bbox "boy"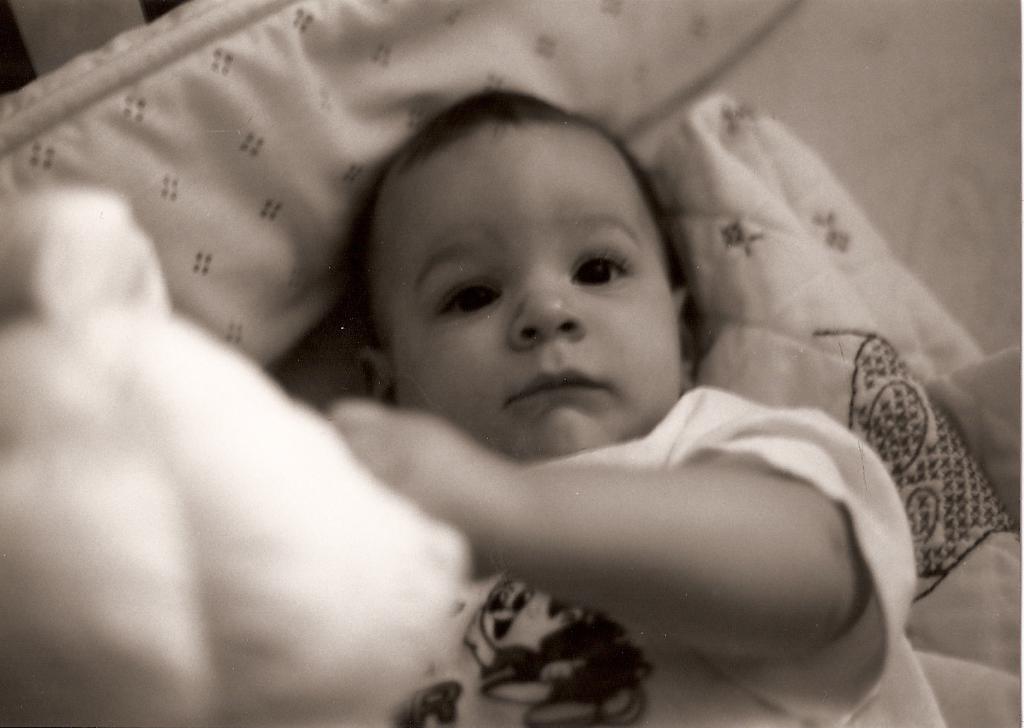
309/79/951/727
